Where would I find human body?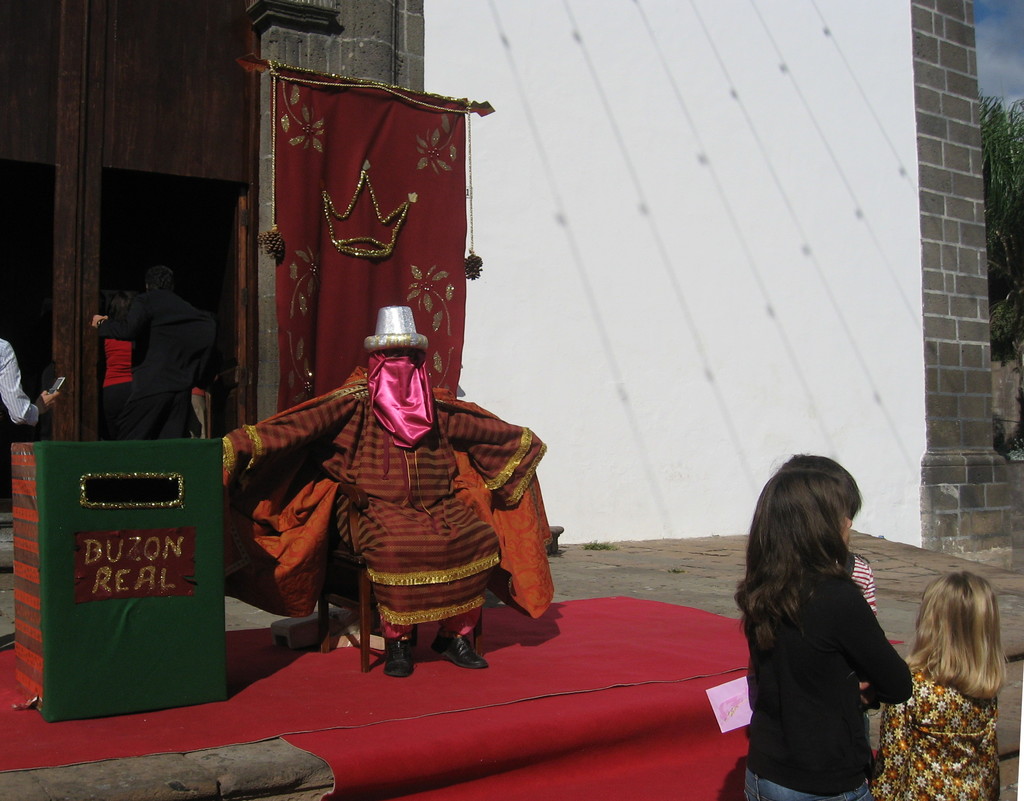
At 89 268 239 441.
